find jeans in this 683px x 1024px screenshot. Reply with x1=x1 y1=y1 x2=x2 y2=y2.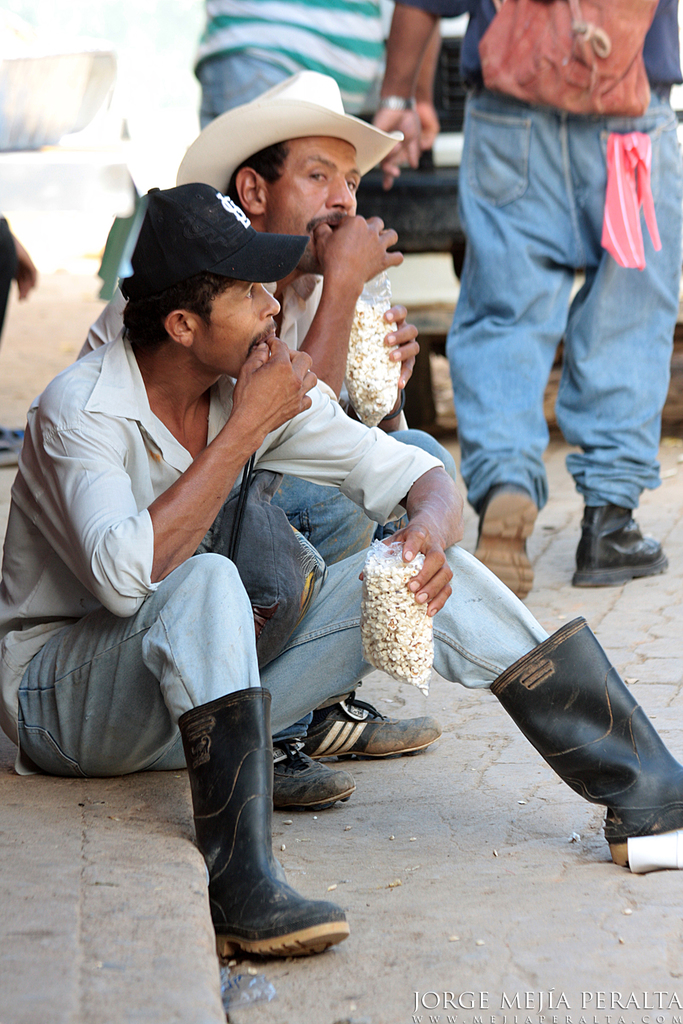
x1=459 y1=78 x2=682 y2=525.
